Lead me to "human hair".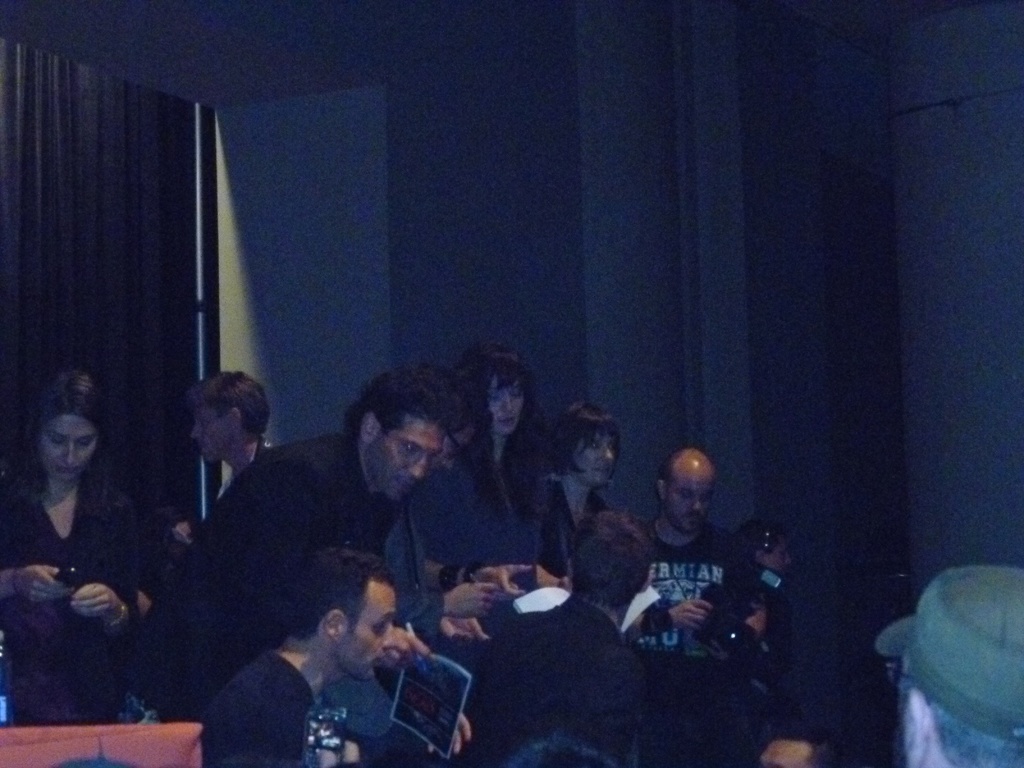
Lead to box(734, 519, 790, 564).
